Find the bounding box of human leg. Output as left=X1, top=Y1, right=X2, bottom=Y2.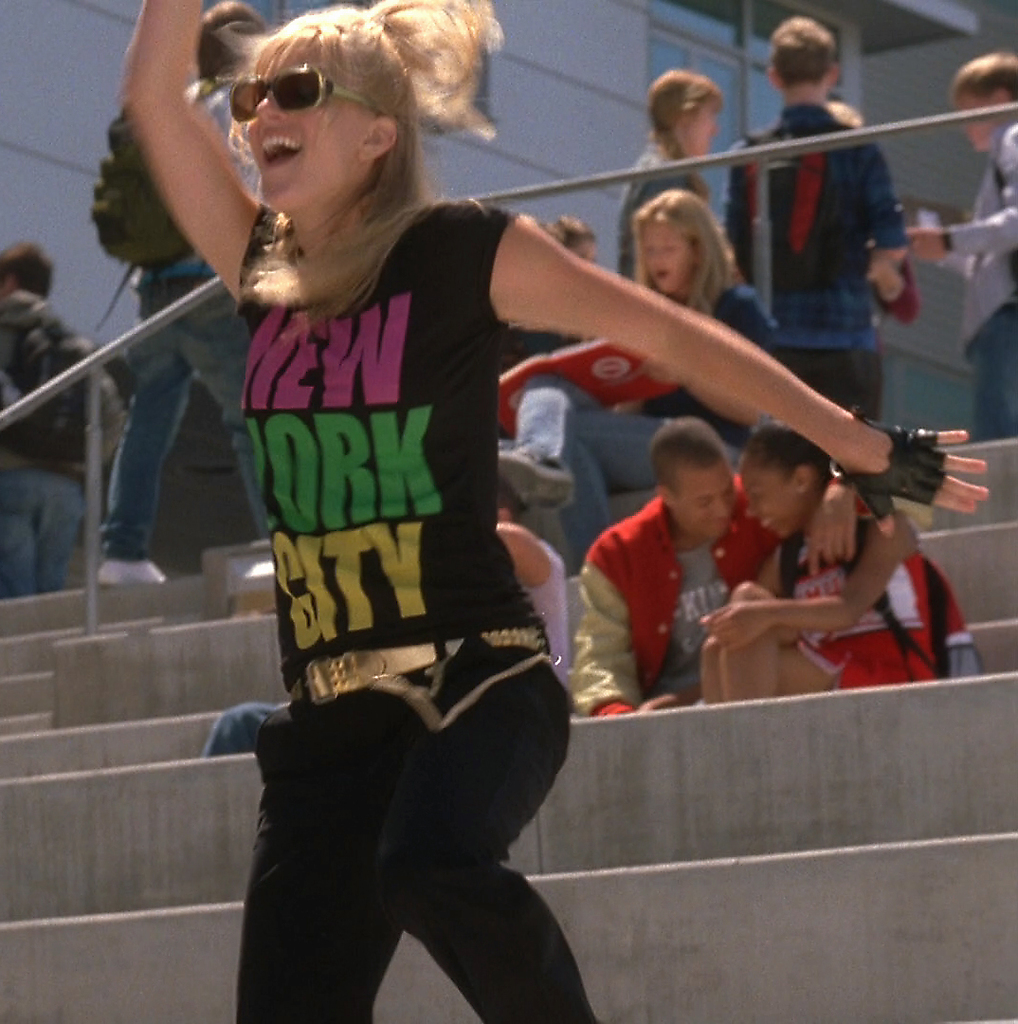
left=764, top=335, right=877, bottom=420.
